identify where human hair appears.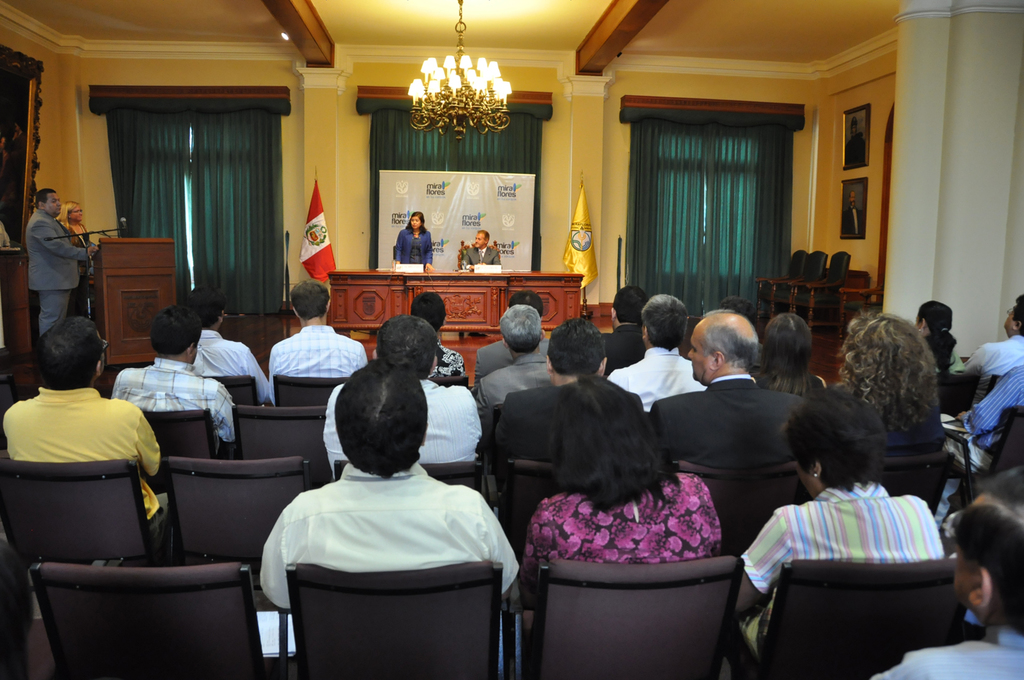
Appears at <region>612, 285, 649, 323</region>.
